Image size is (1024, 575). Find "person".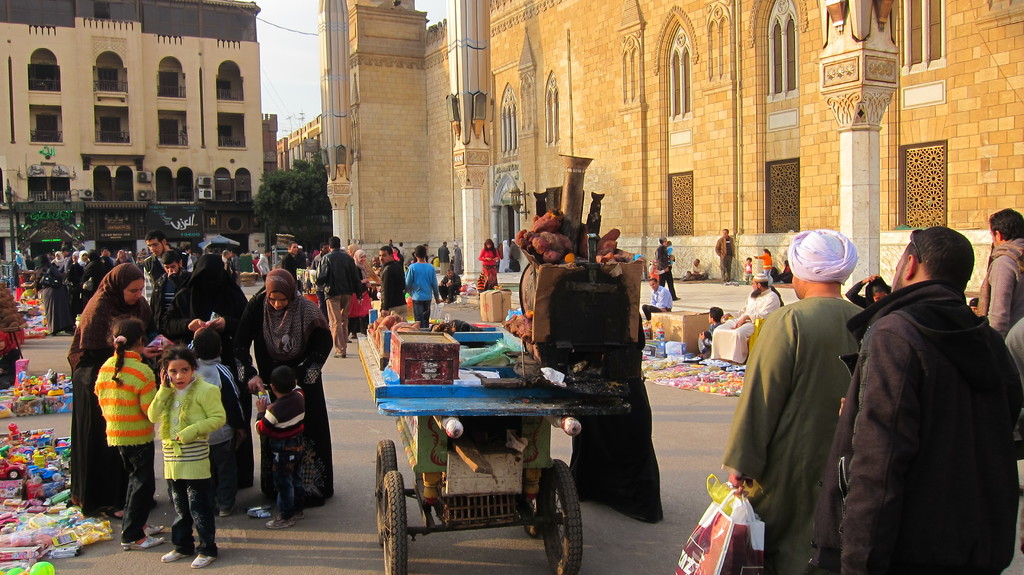
[left=60, top=260, right=168, bottom=524].
